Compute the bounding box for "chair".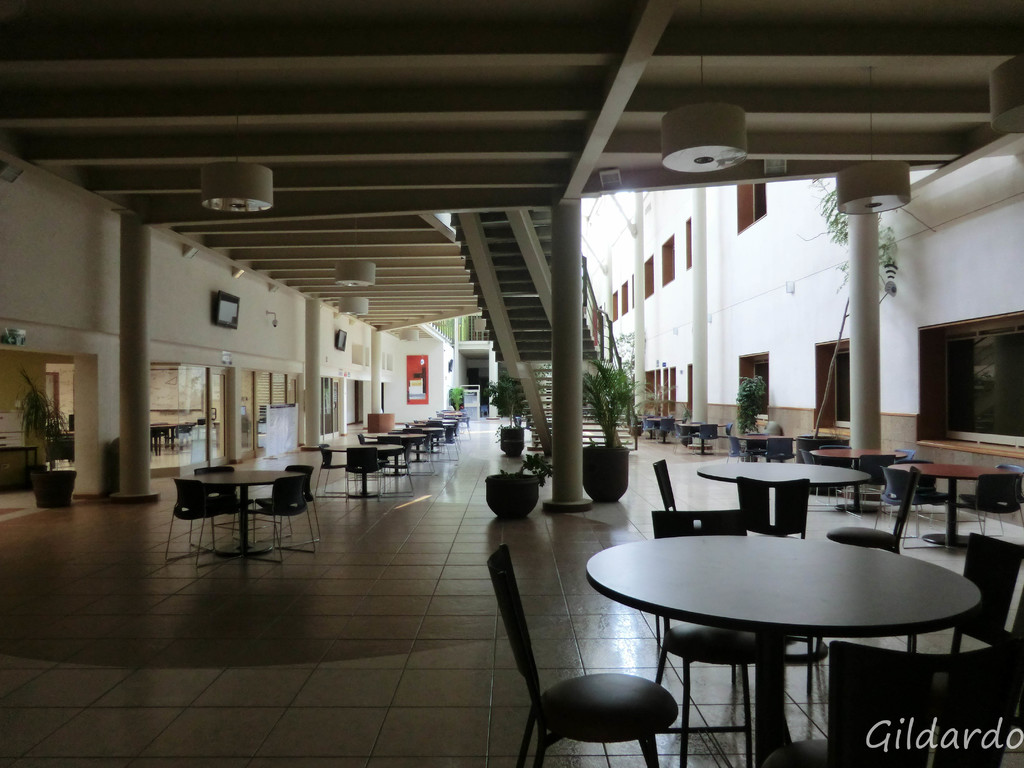
box(724, 436, 751, 463).
